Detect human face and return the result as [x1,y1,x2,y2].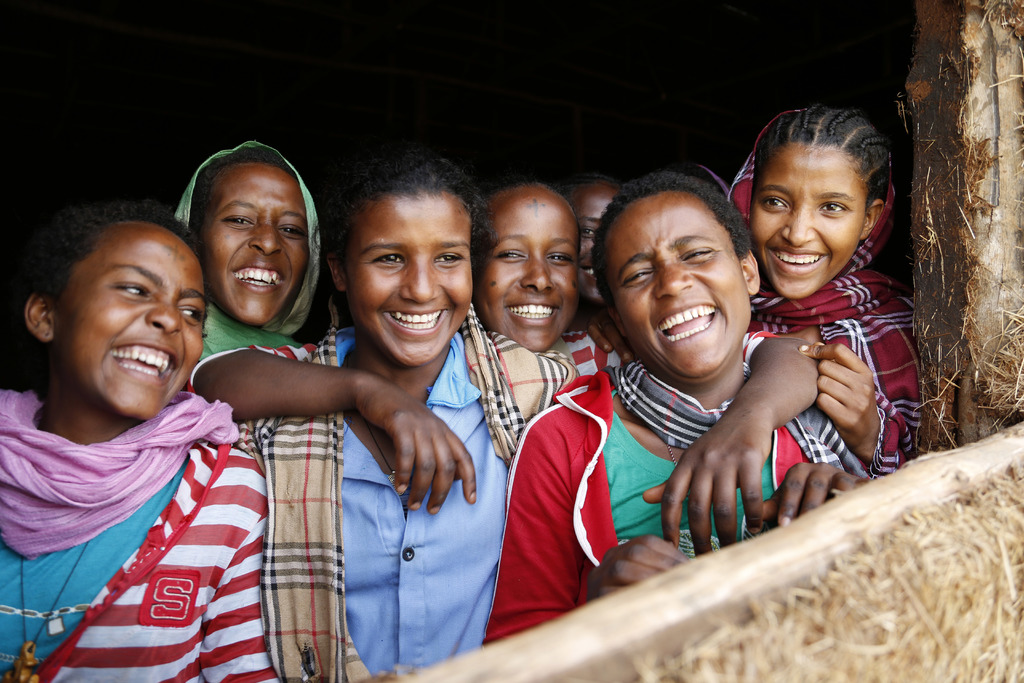
[476,184,575,350].
